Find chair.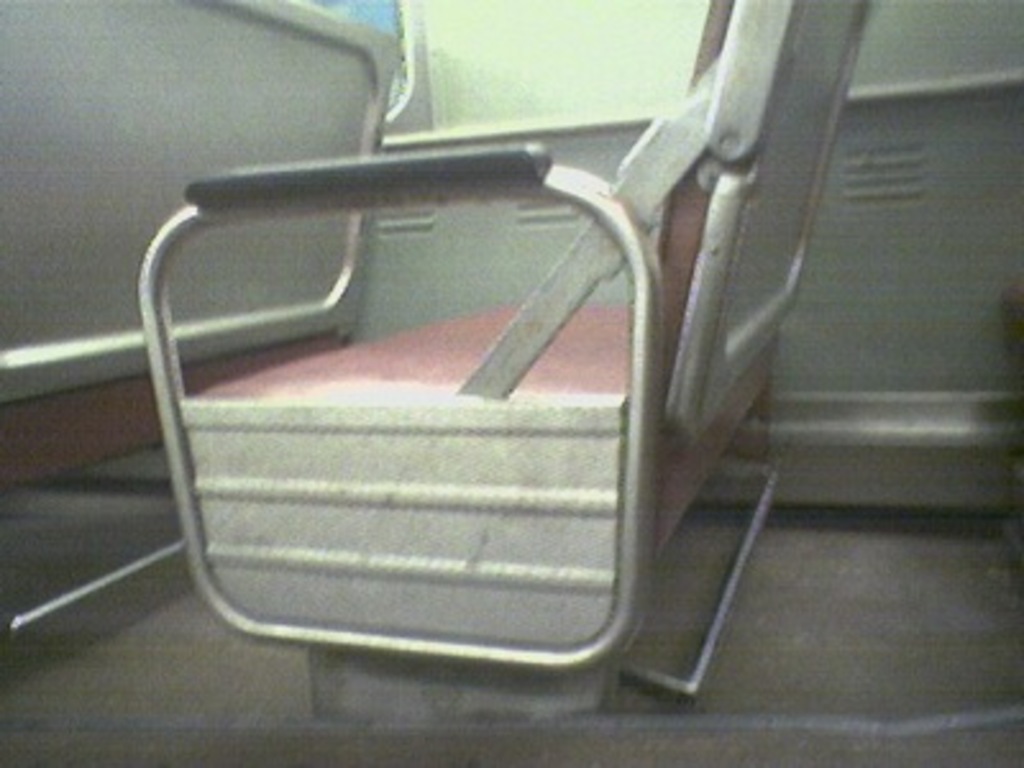
<box>0,0,399,655</box>.
